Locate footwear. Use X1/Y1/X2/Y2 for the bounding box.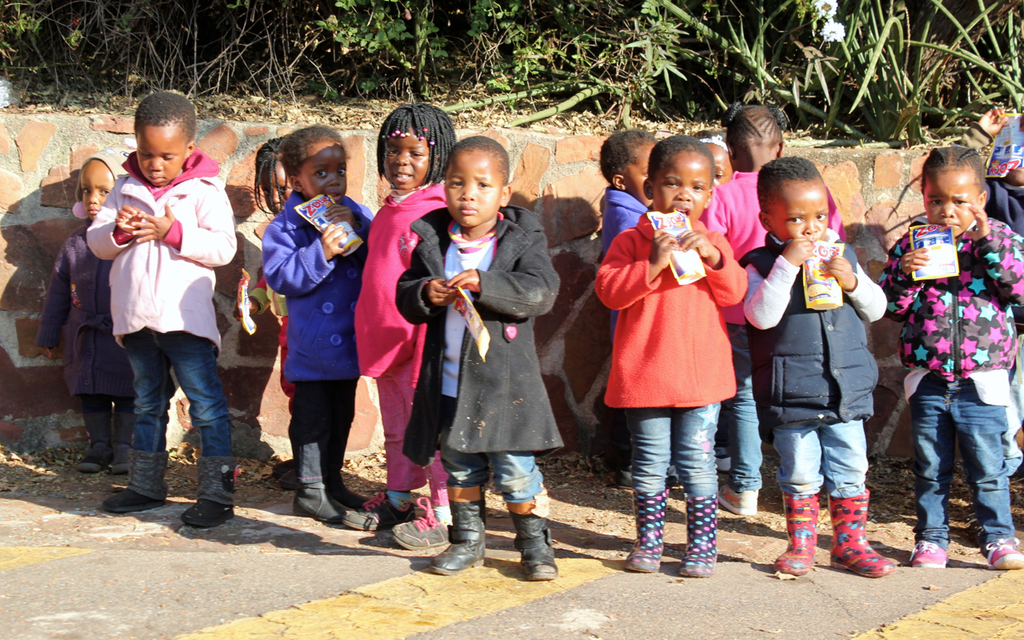
342/492/420/529.
